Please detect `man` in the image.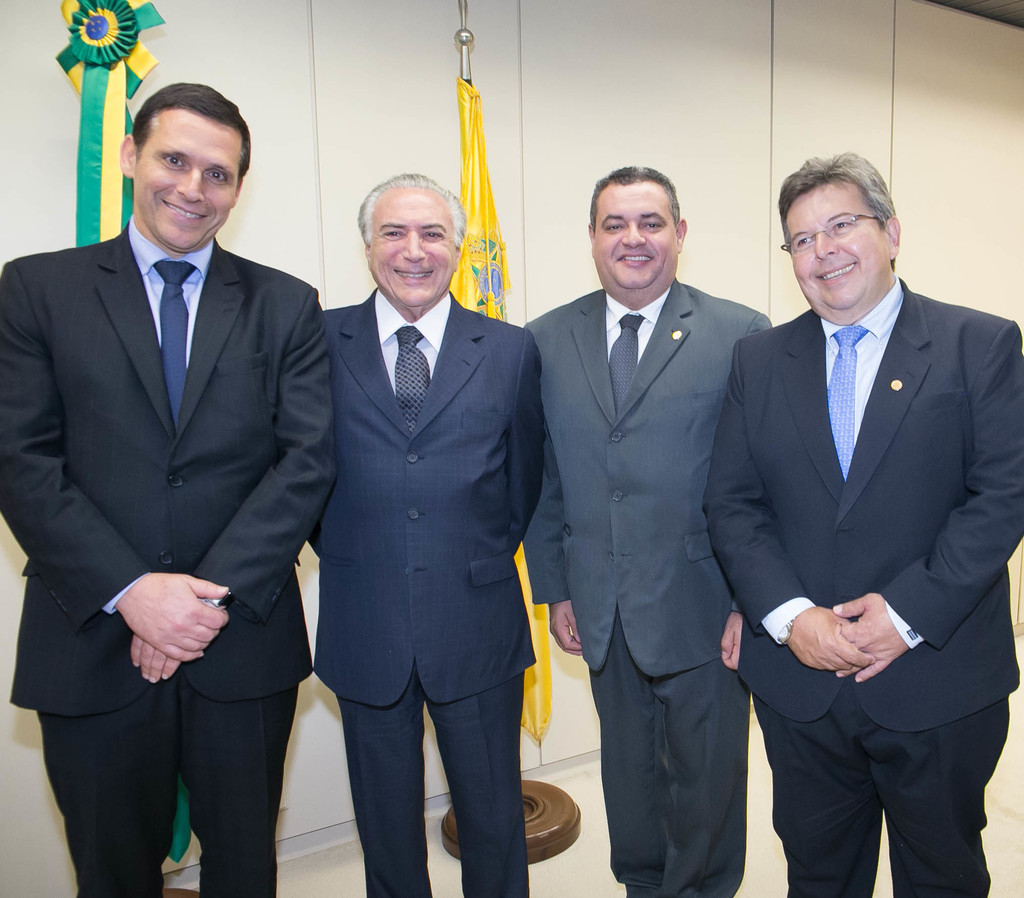
<bbox>712, 116, 1004, 896</bbox>.
